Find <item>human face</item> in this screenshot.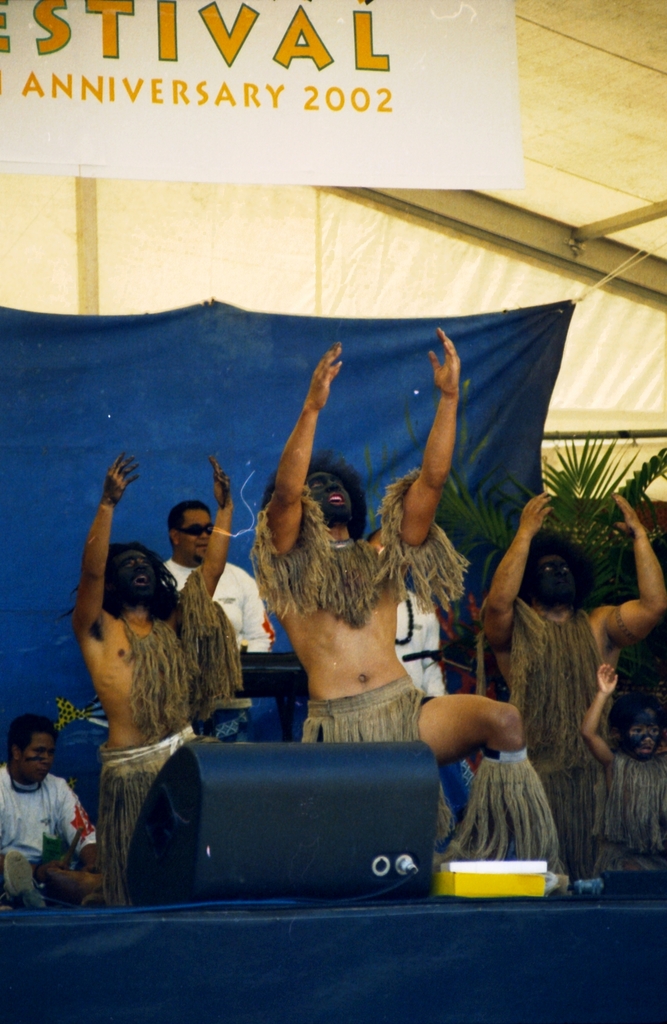
The bounding box for <item>human face</item> is (538, 540, 576, 609).
